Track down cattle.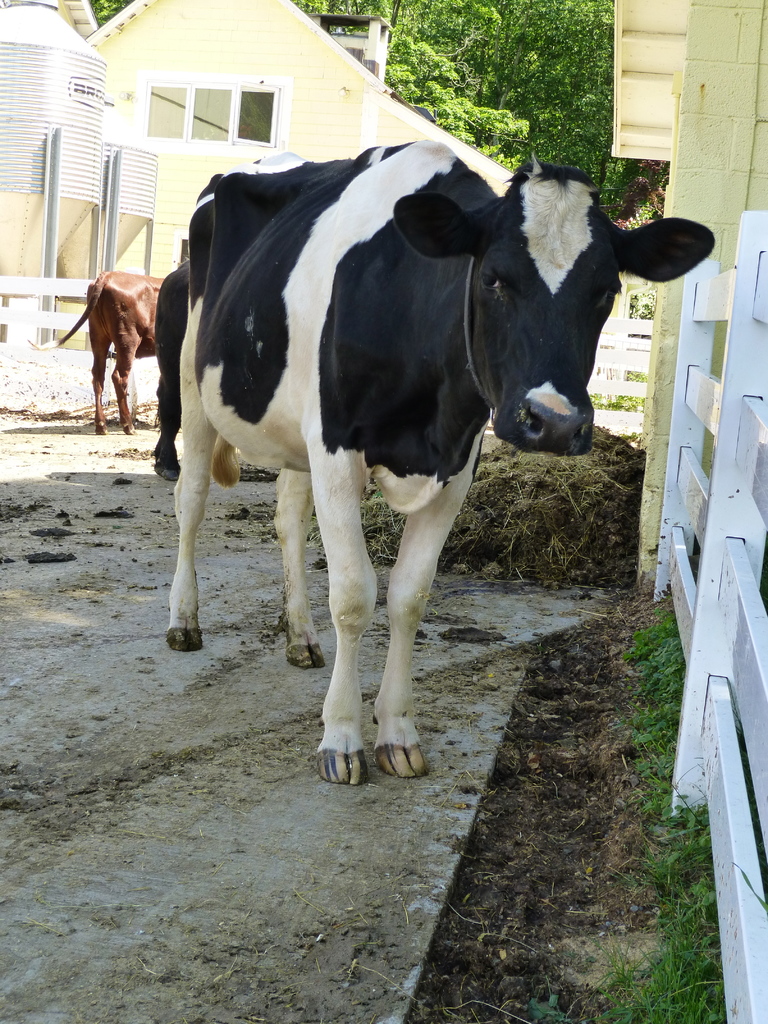
Tracked to box(147, 120, 714, 794).
